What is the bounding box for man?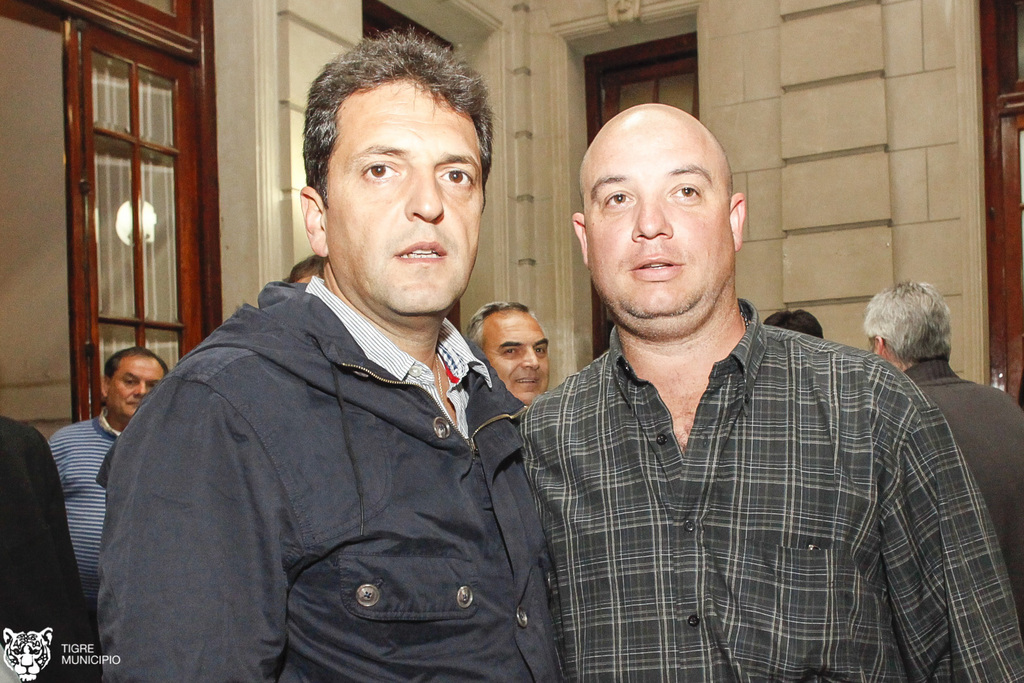
47,347,172,608.
